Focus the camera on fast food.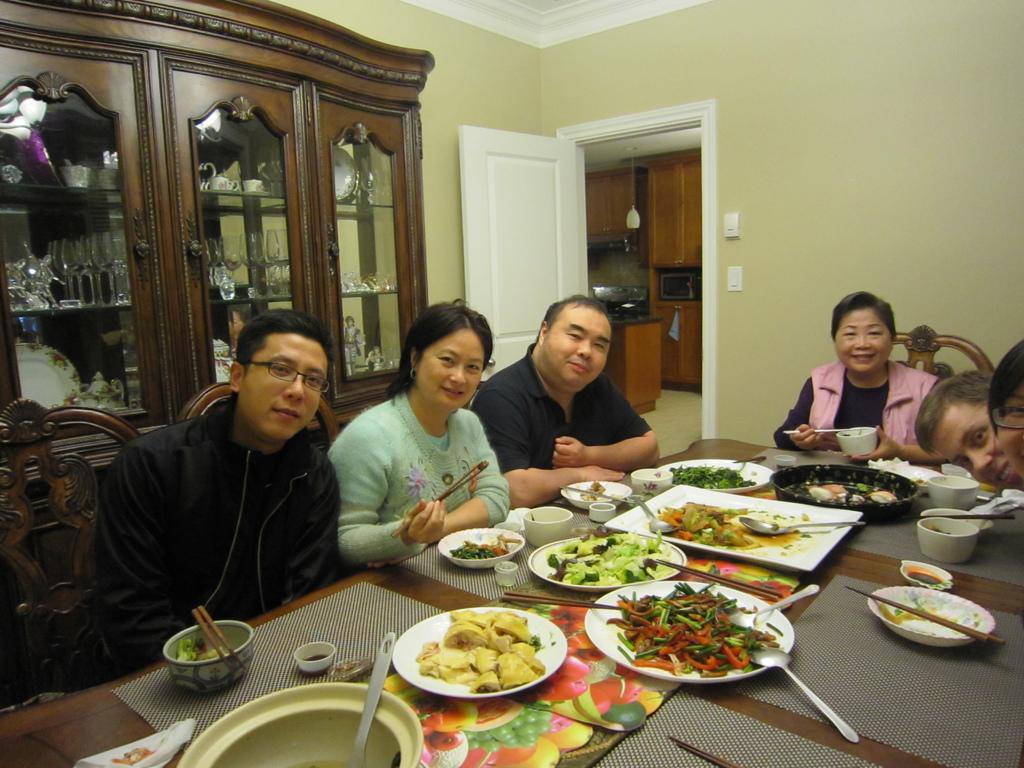
Focus region: (403,618,551,705).
